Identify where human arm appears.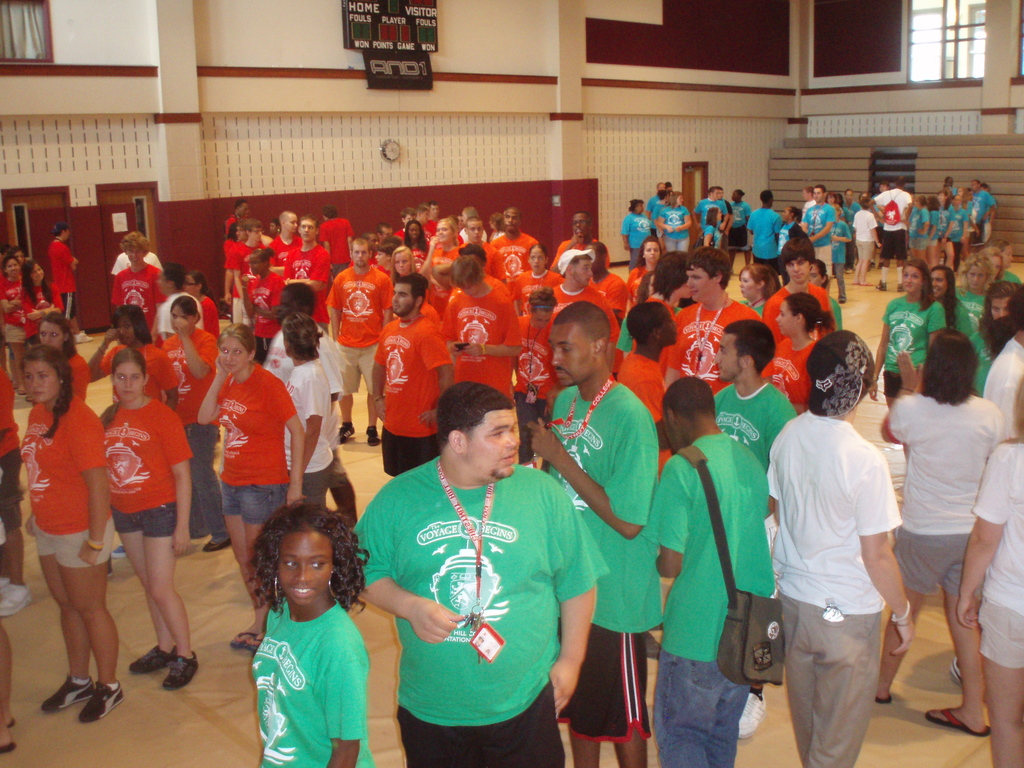
Appears at left=430, top=323, right=461, bottom=408.
